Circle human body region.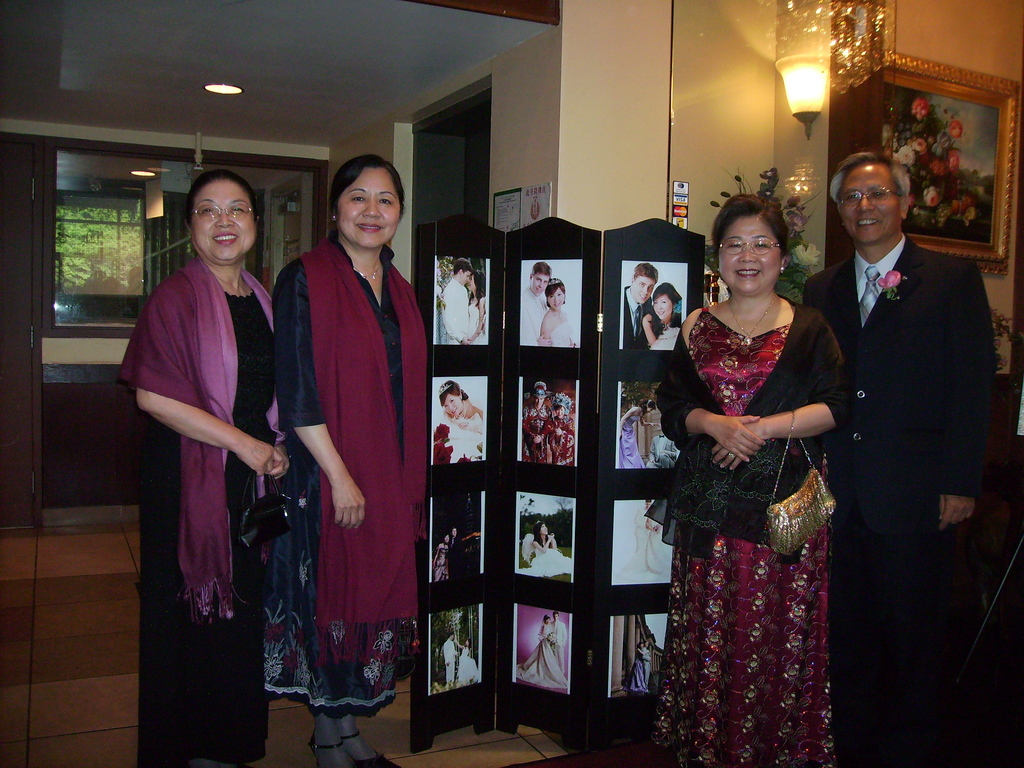
Region: x1=805 y1=222 x2=991 y2=767.
